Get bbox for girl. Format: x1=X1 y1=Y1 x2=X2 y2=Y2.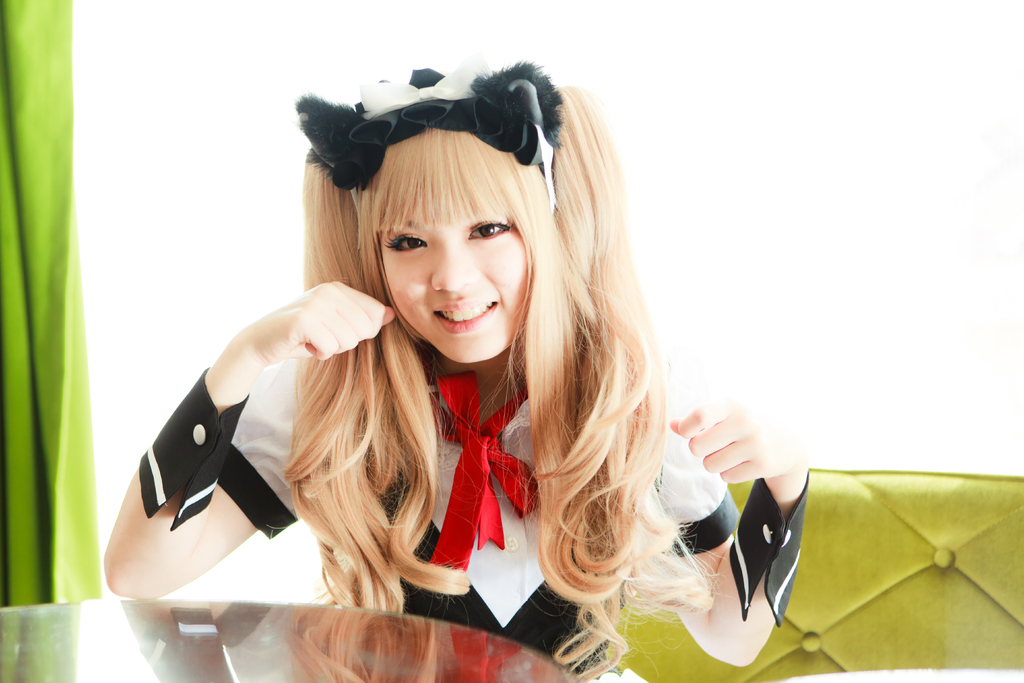
x1=96 y1=40 x2=811 y2=682.
